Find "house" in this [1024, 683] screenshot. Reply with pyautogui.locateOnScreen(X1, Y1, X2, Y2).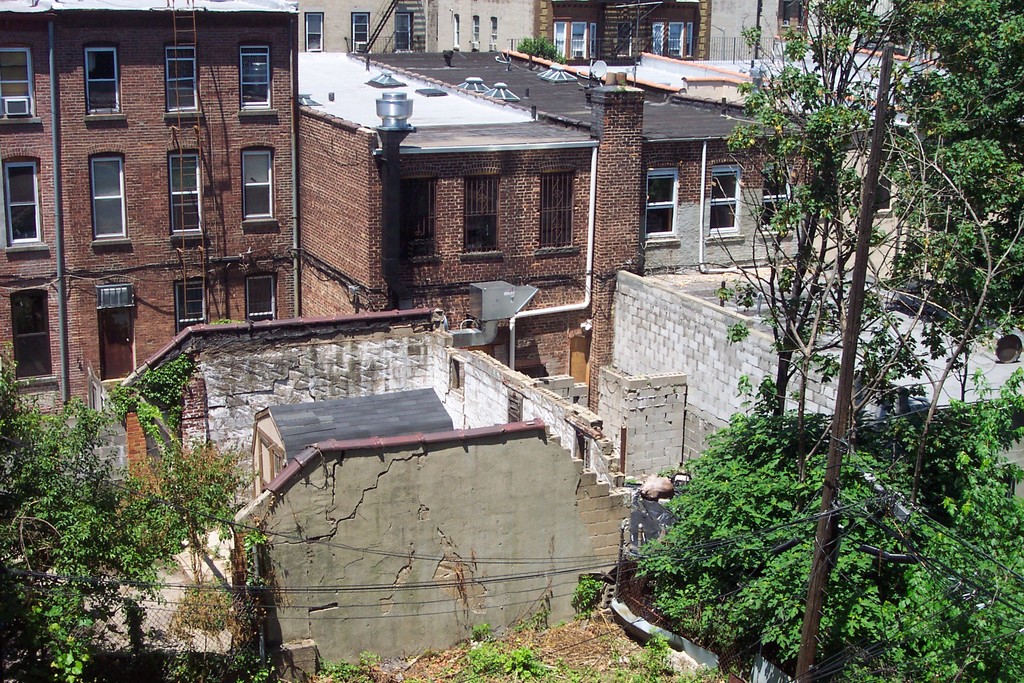
pyautogui.locateOnScreen(299, 3, 654, 402).
